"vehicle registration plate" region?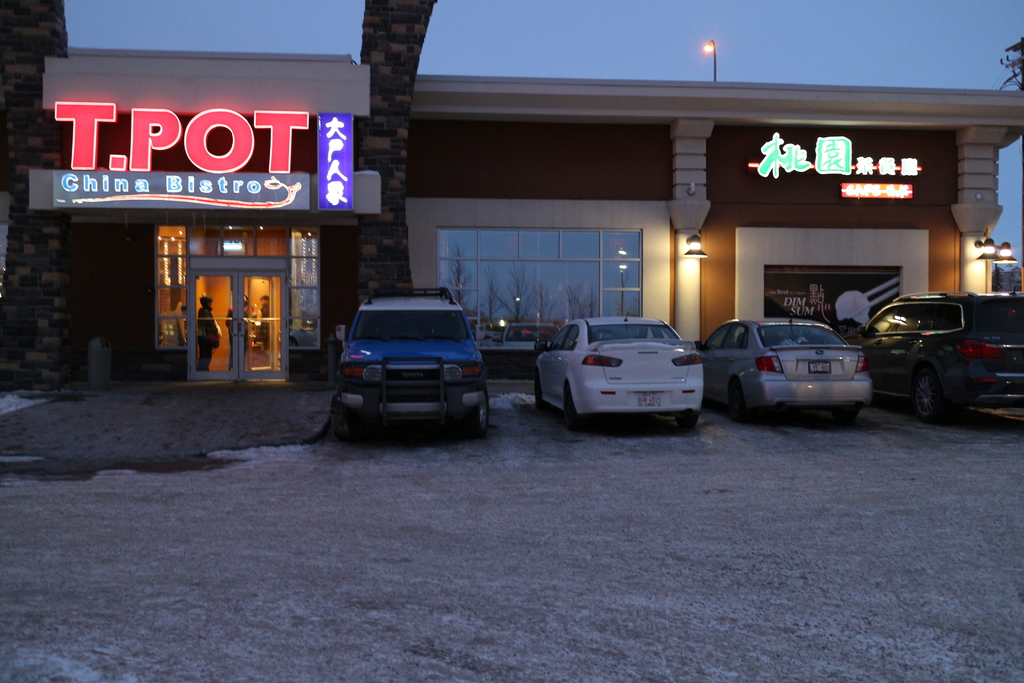
box(810, 363, 830, 374)
